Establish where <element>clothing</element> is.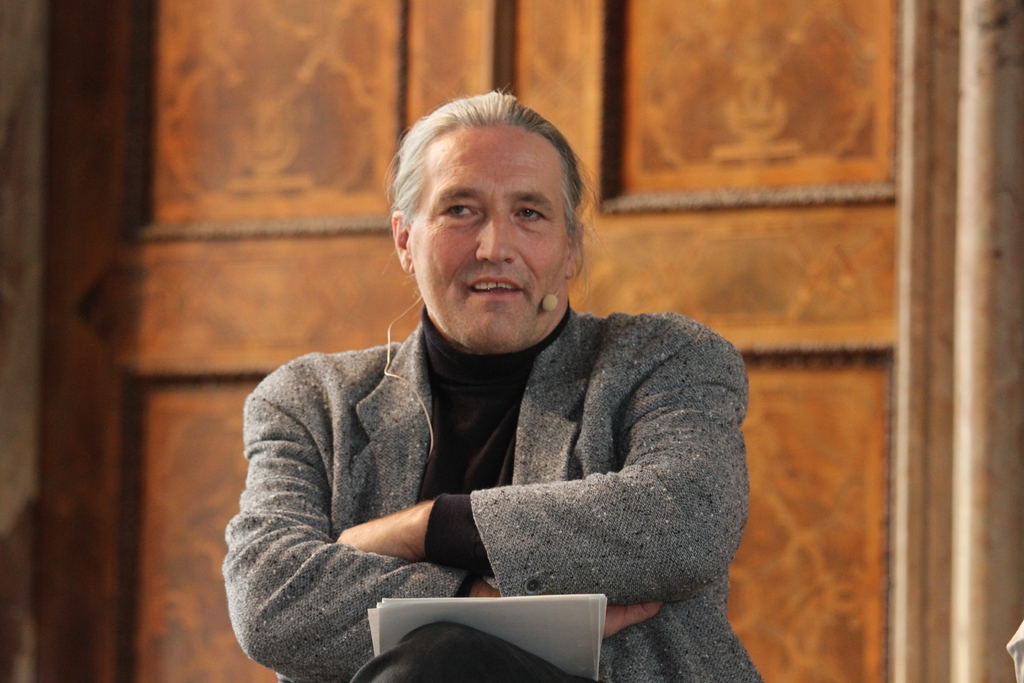
Established at (220, 272, 754, 648).
